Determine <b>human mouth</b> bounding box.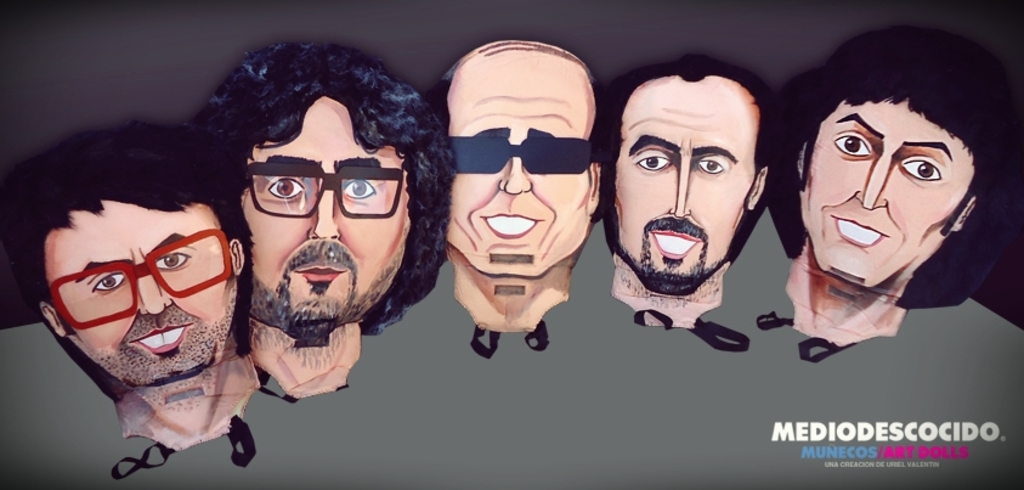
Determined: bbox=(652, 223, 703, 263).
